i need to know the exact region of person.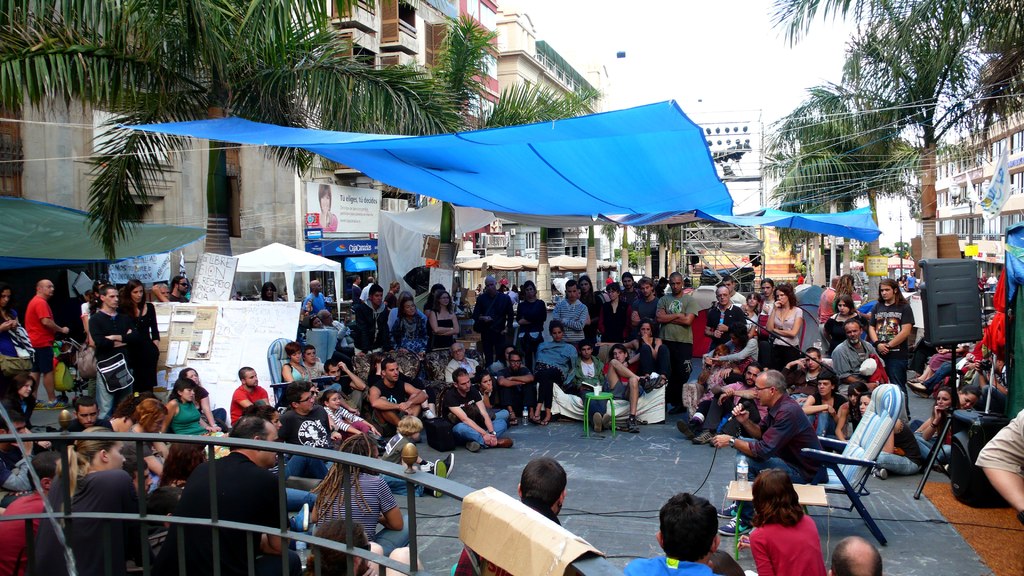
Region: detection(531, 319, 578, 426).
